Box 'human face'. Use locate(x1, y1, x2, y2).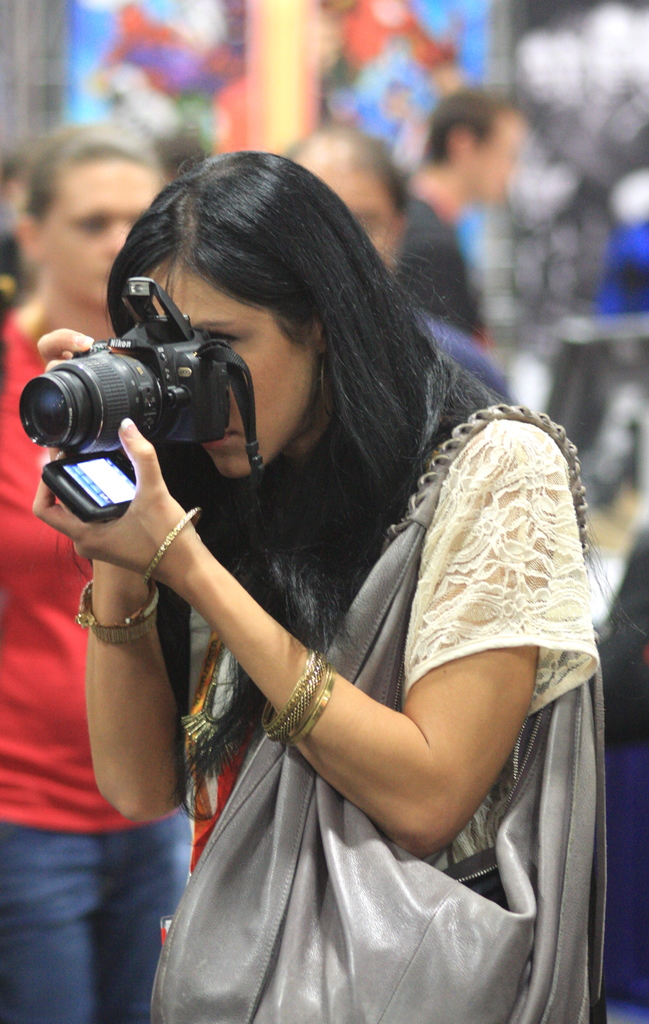
locate(290, 161, 405, 271).
